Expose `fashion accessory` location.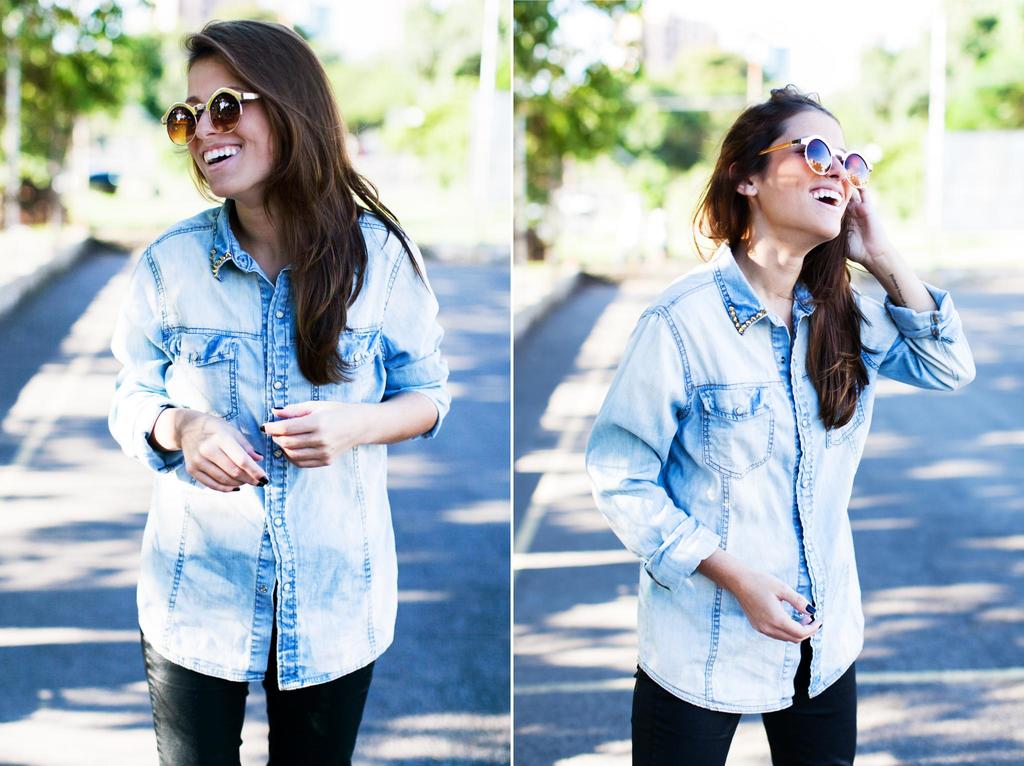
Exposed at x1=754, y1=133, x2=875, y2=190.
